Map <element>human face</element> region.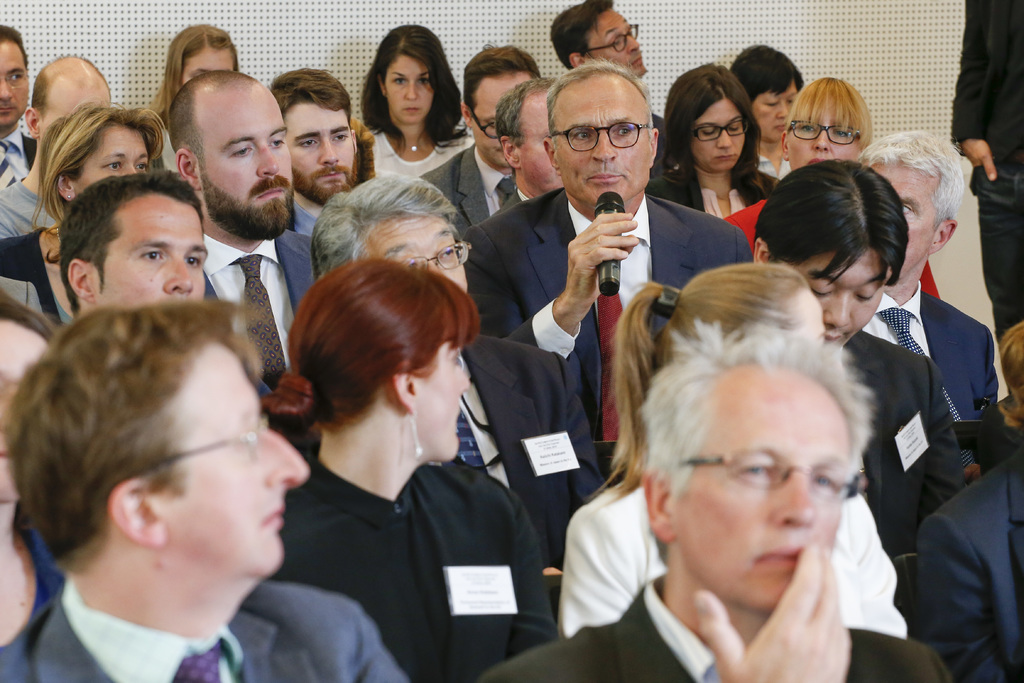
Mapped to (72,125,152,197).
